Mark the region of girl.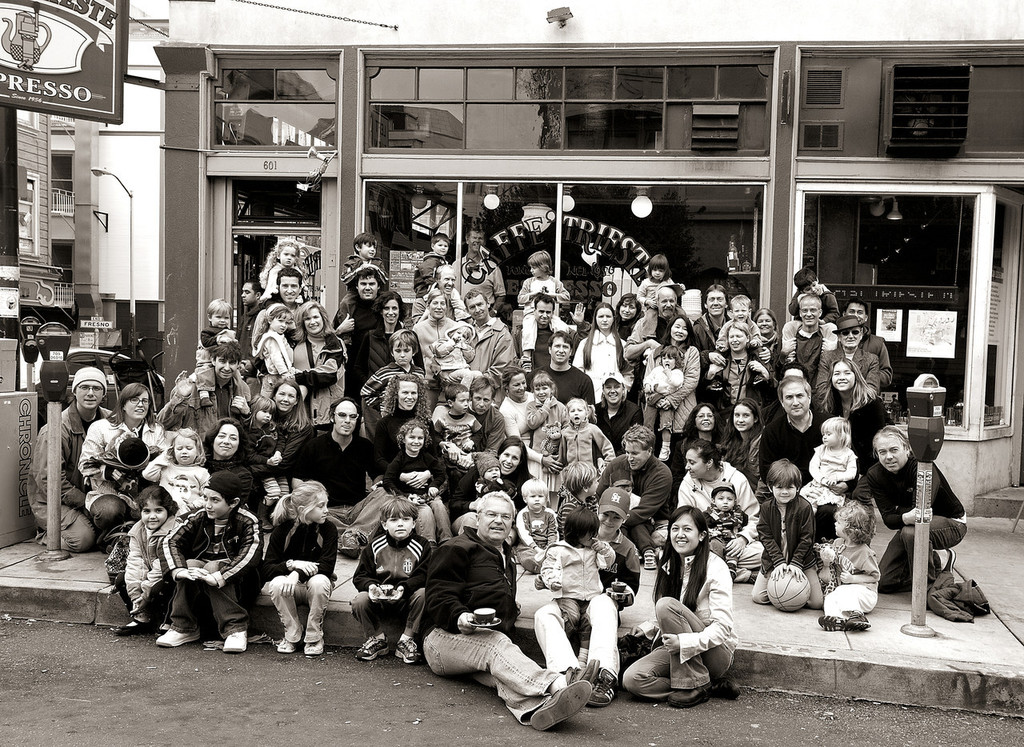
Region: (526, 373, 564, 459).
